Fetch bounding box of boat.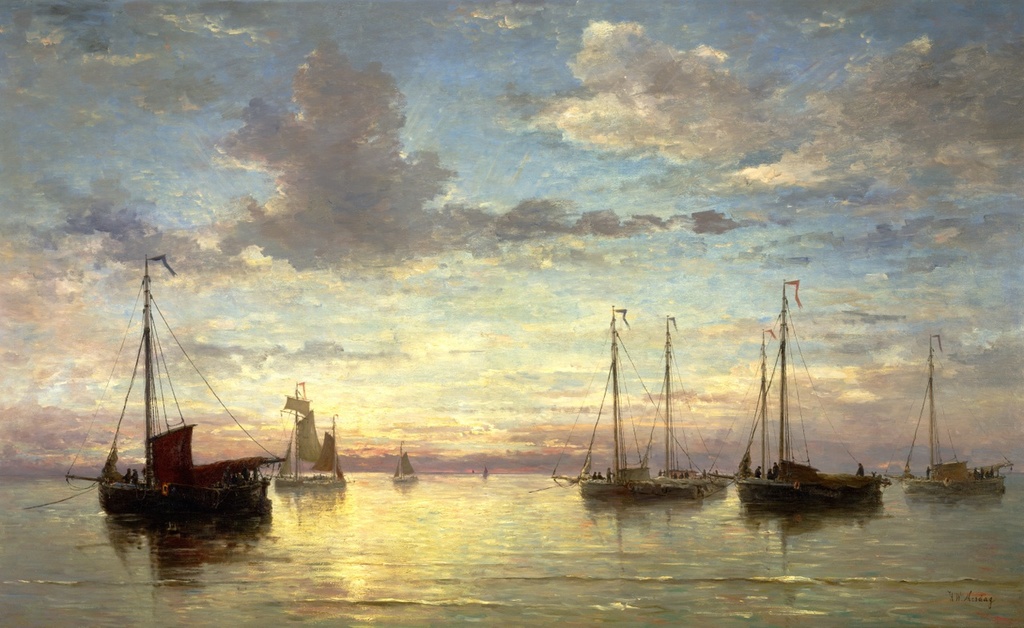
Bbox: <region>385, 439, 415, 482</region>.
